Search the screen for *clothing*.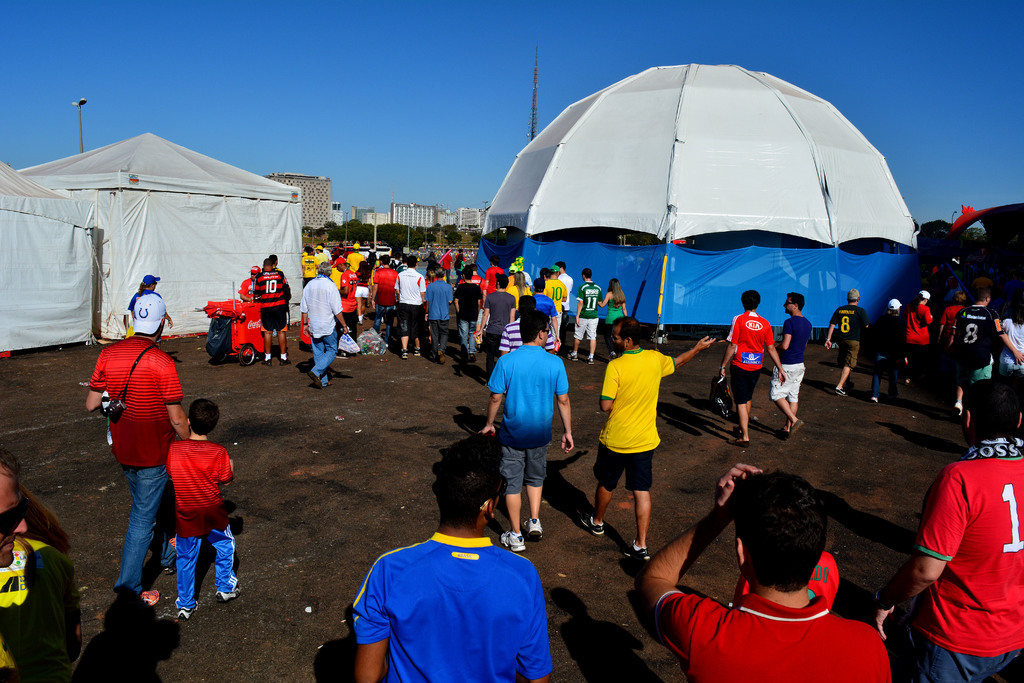
Found at [167, 429, 259, 613].
